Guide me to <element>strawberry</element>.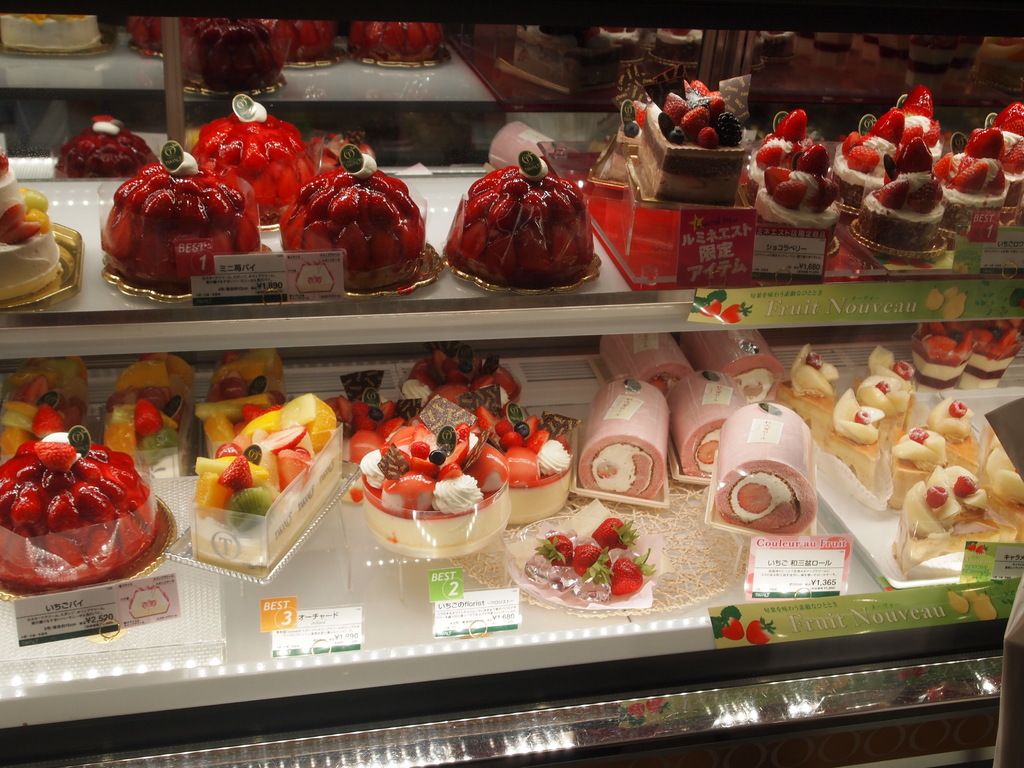
Guidance: 256, 424, 308, 455.
